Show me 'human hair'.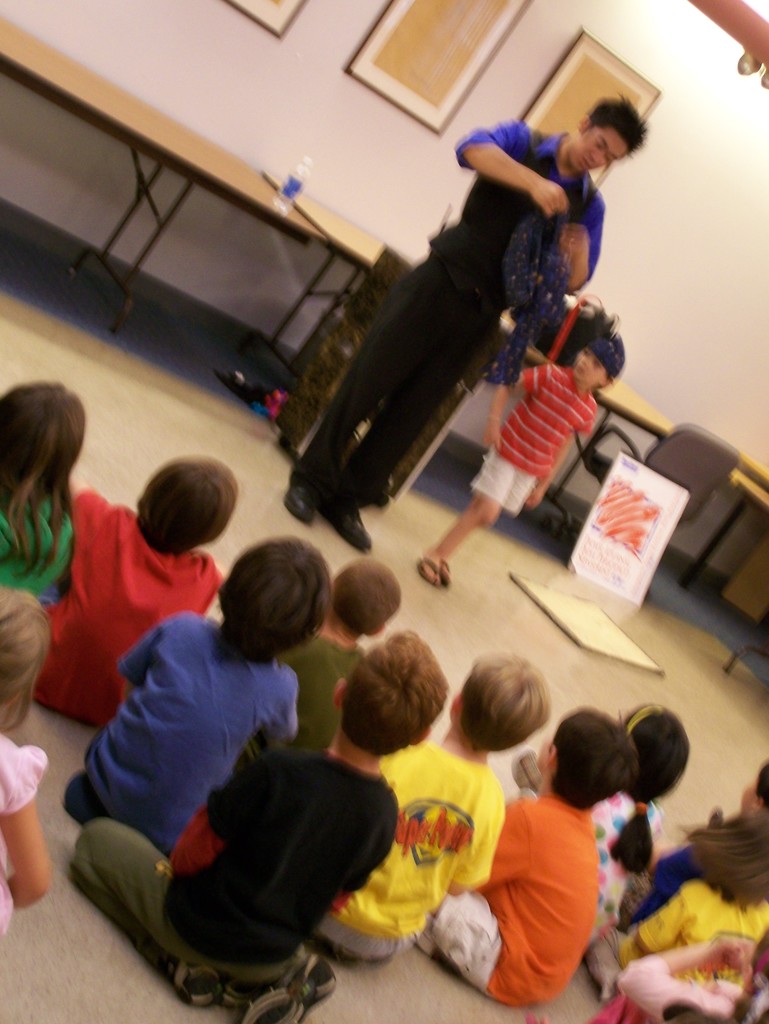
'human hair' is here: region(585, 92, 643, 161).
